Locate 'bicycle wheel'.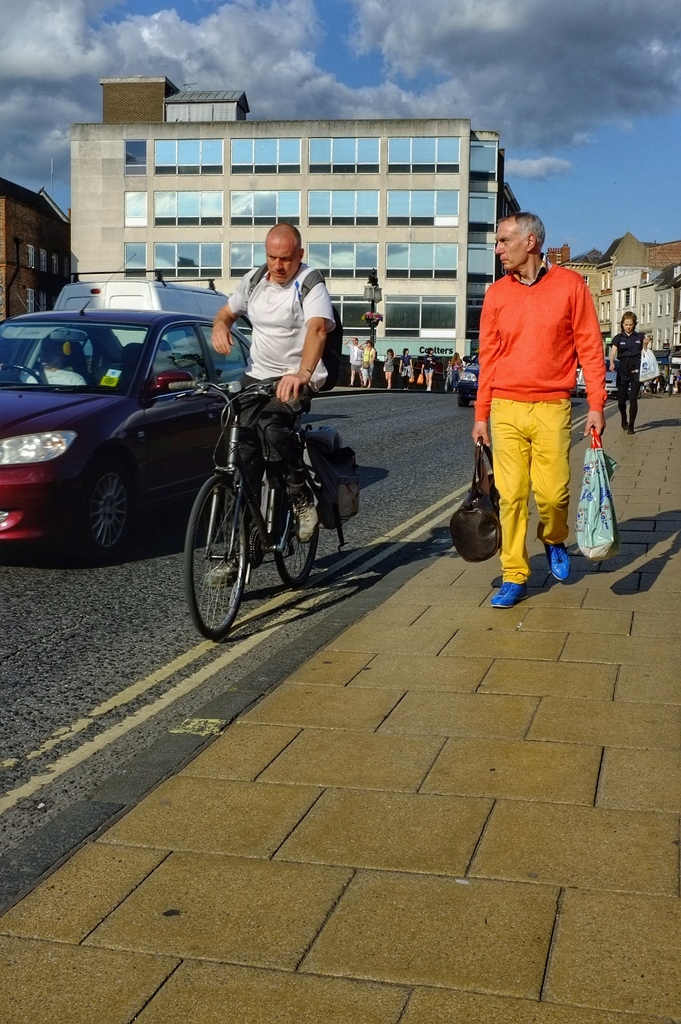
Bounding box: [273,476,323,589].
